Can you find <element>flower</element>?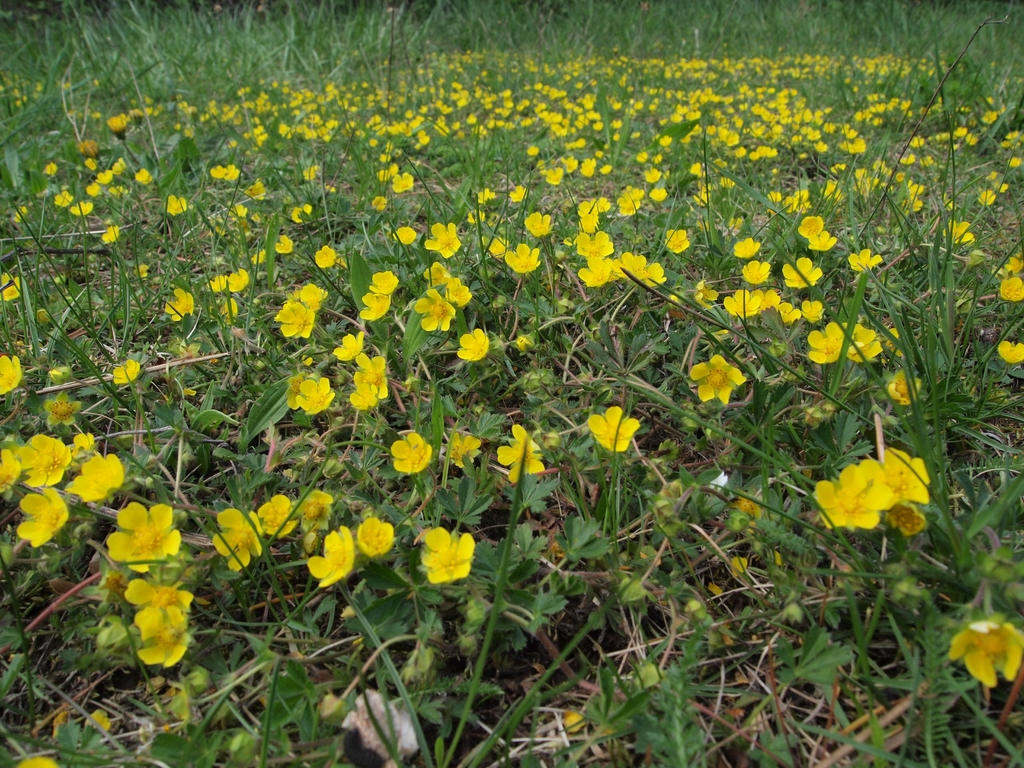
Yes, bounding box: crop(15, 481, 68, 545).
